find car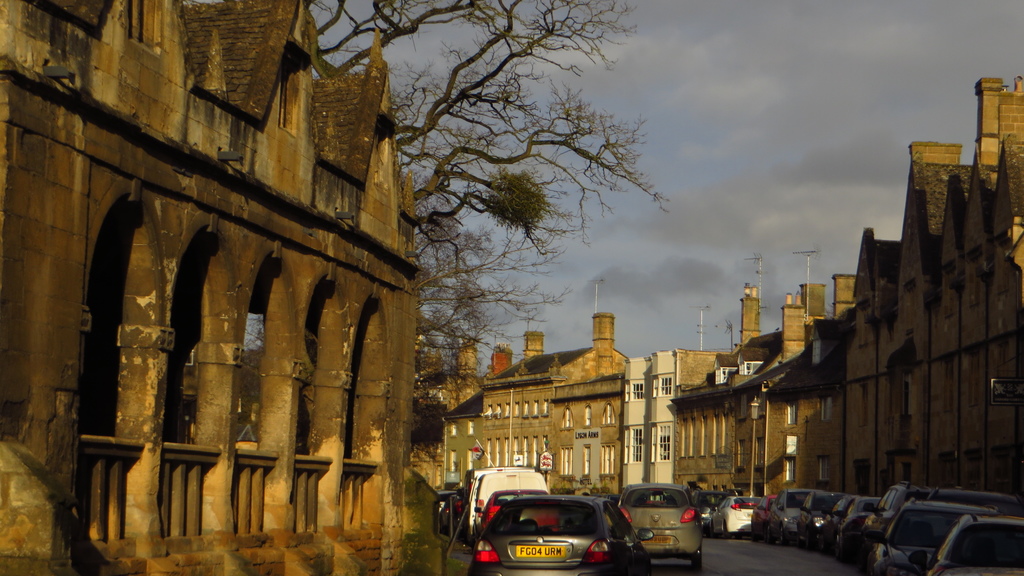
<bbox>701, 485, 780, 529</bbox>
